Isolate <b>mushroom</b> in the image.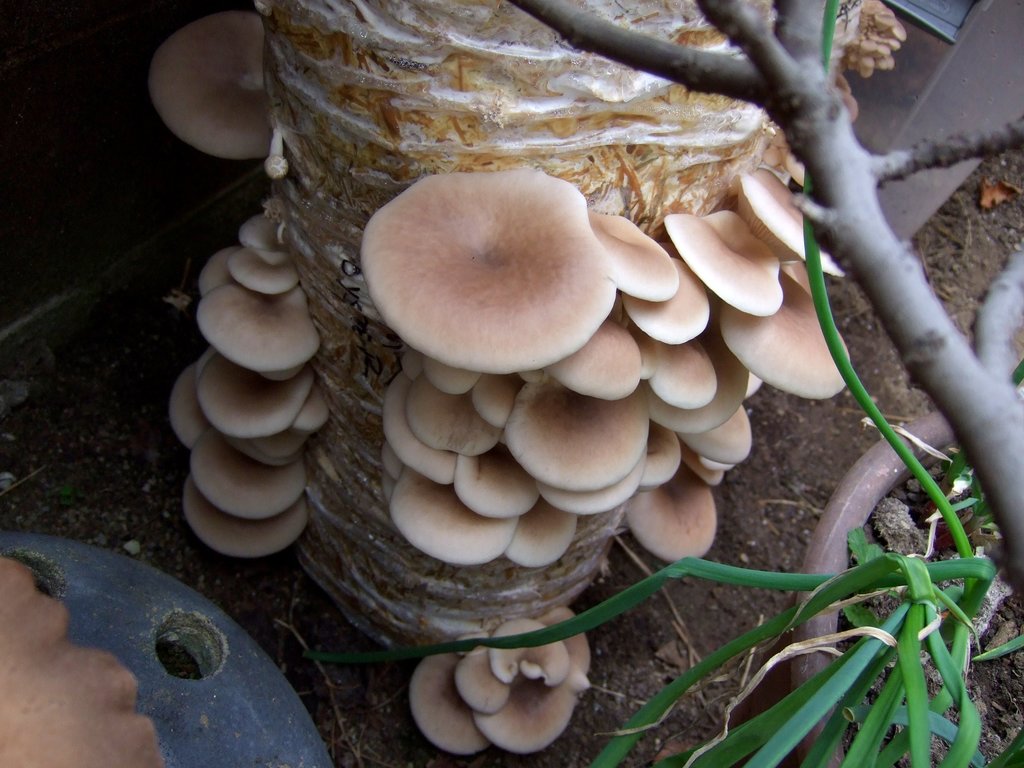
Isolated region: <box>494,502,573,566</box>.
